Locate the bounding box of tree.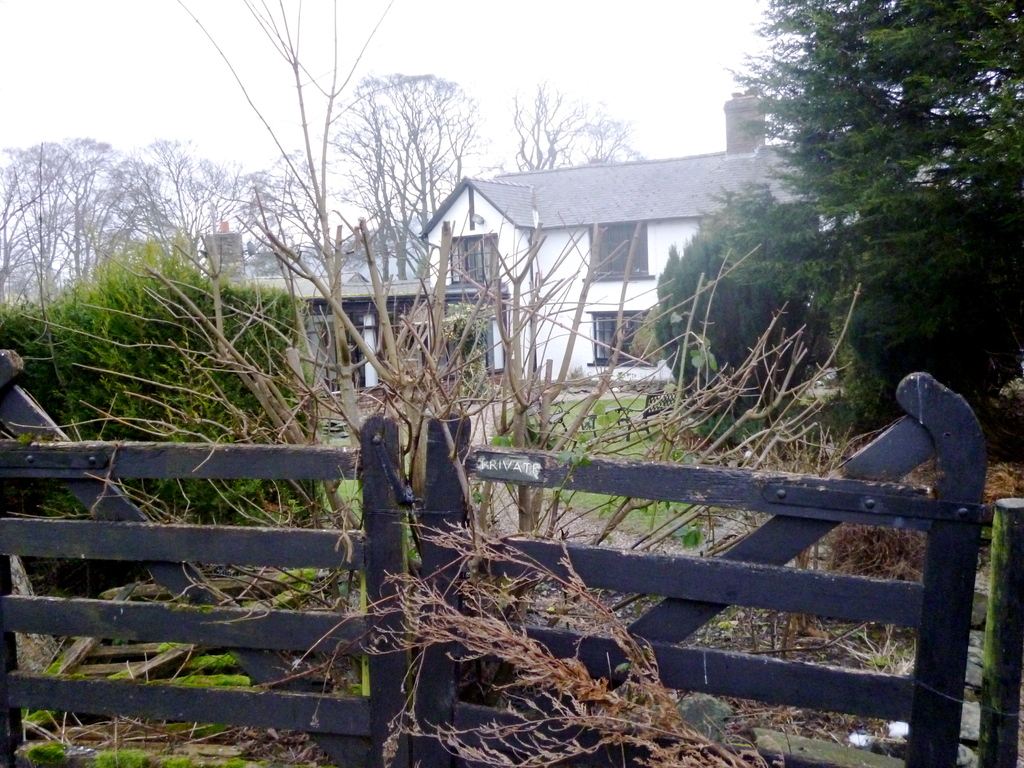
Bounding box: box(99, 131, 239, 299).
